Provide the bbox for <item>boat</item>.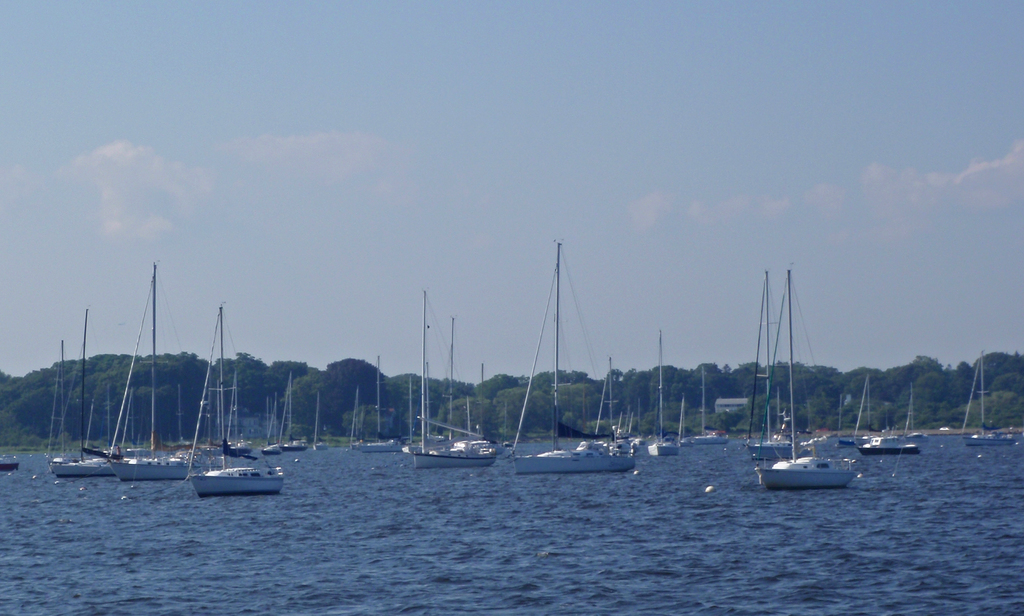
crop(683, 364, 732, 442).
